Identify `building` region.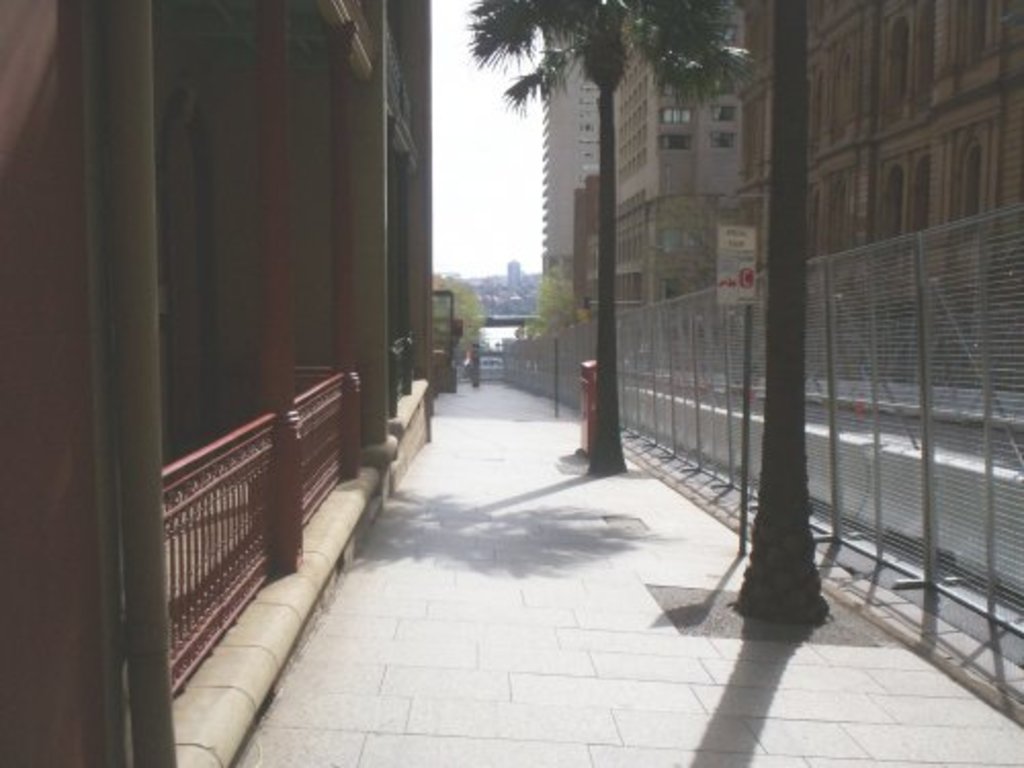
Region: crop(731, 0, 1022, 393).
